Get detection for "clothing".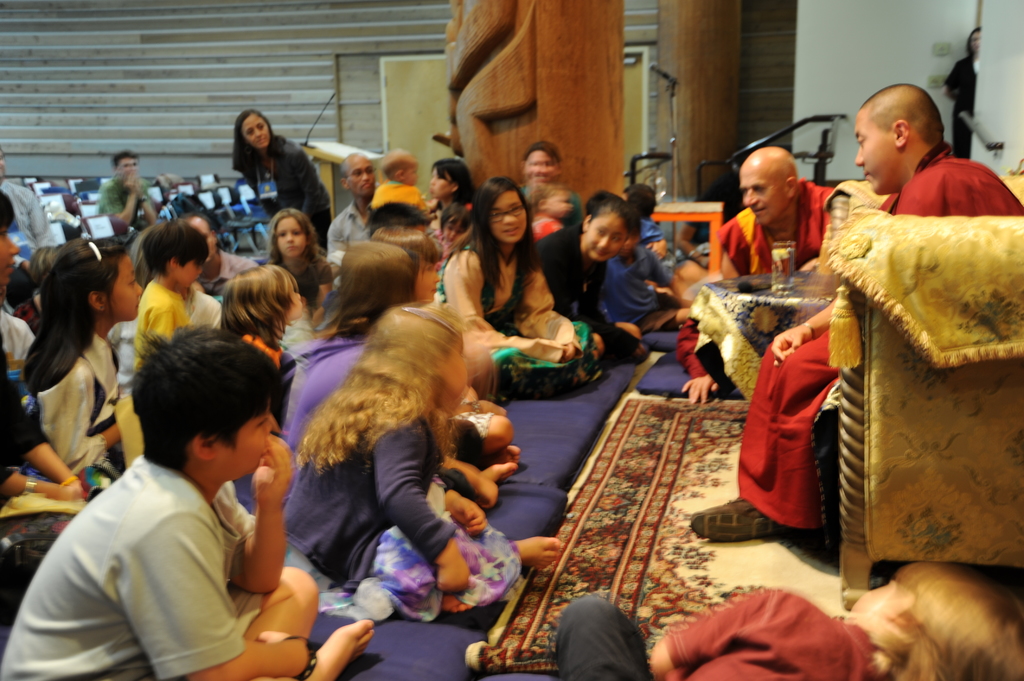
Detection: crop(140, 281, 195, 365).
